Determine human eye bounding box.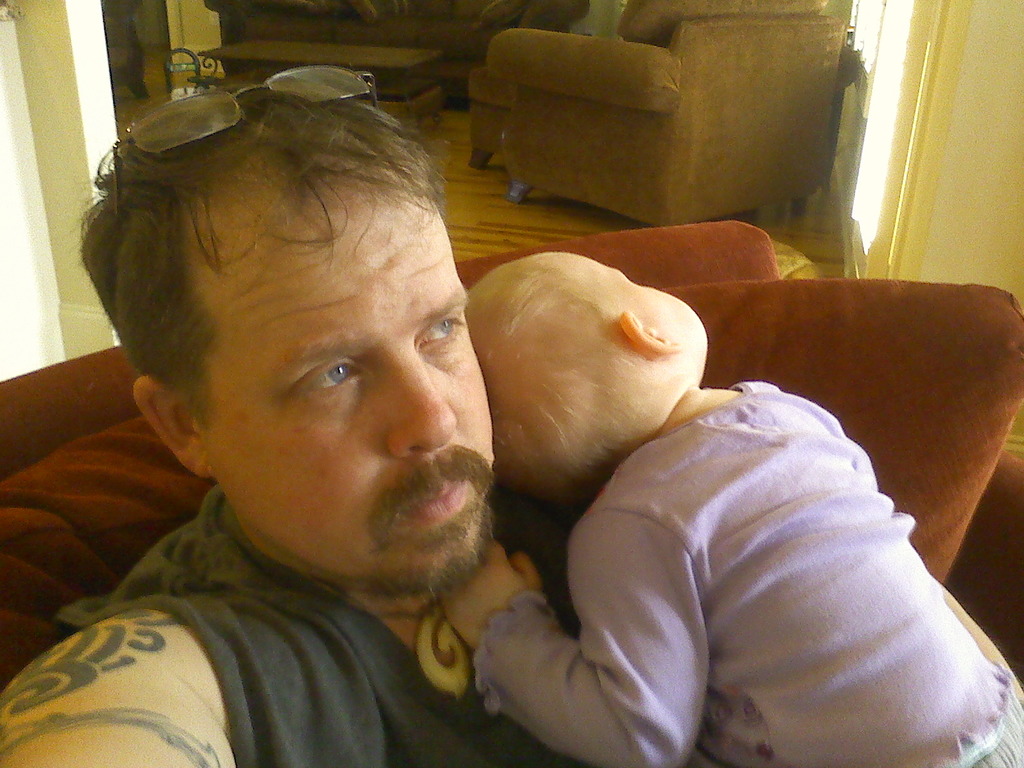
Determined: x1=412, y1=314, x2=473, y2=351.
